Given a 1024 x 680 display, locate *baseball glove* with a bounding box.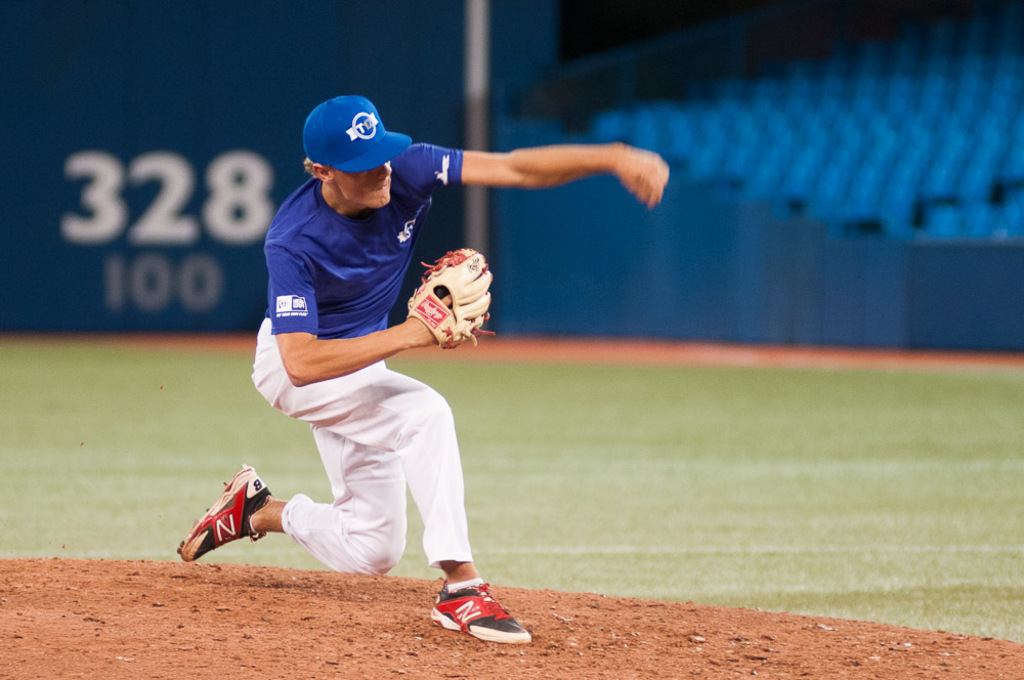
Located: x1=409 y1=246 x2=499 y2=349.
